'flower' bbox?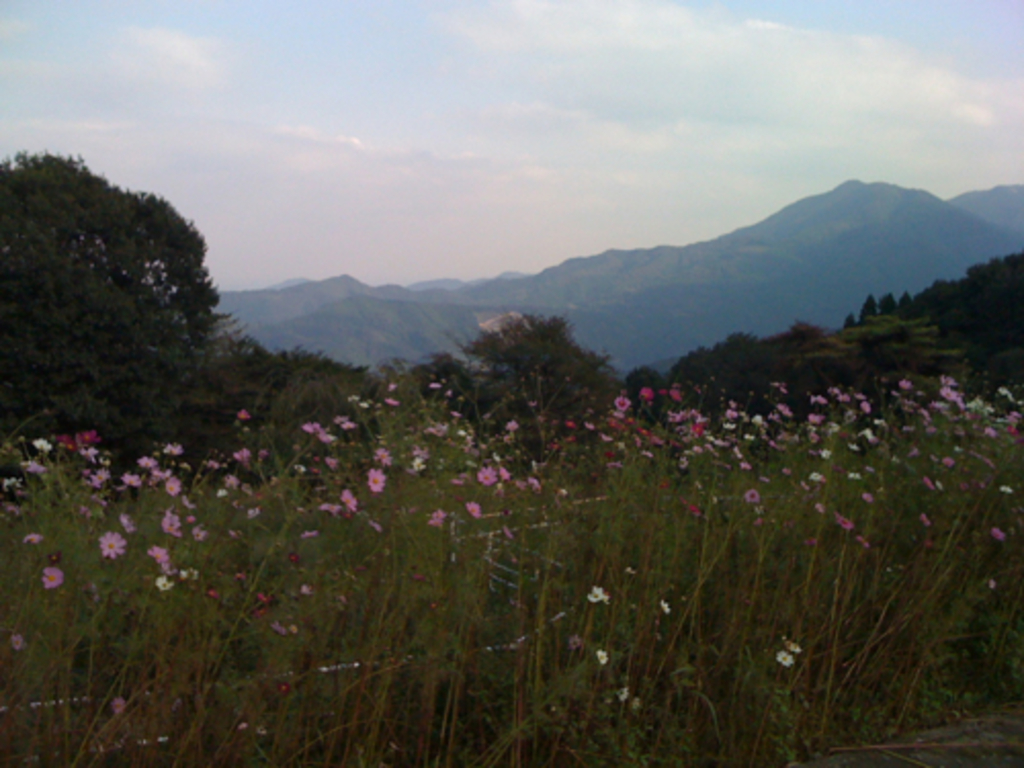
crop(743, 487, 758, 504)
